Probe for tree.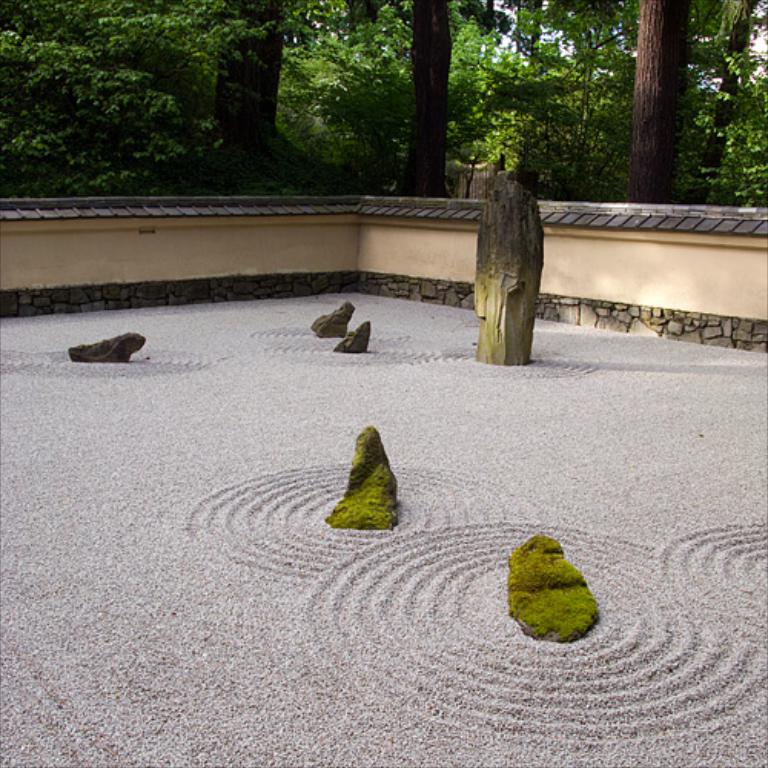
Probe result: [488,0,766,197].
